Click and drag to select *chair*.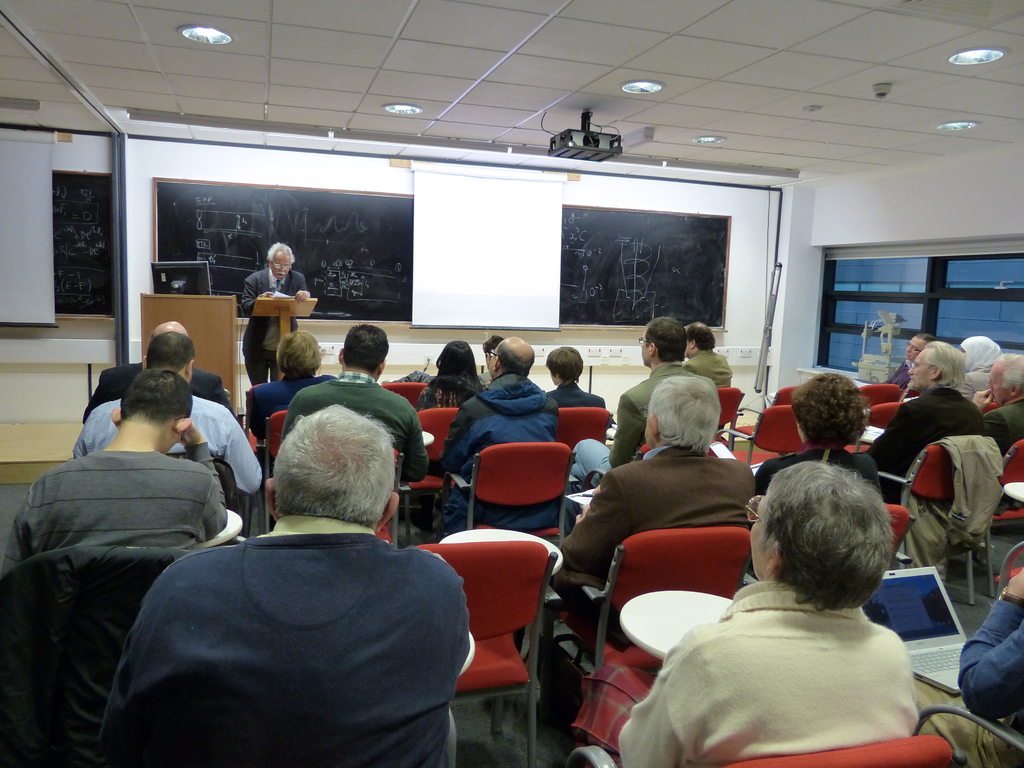
Selection: bbox=[244, 404, 292, 537].
